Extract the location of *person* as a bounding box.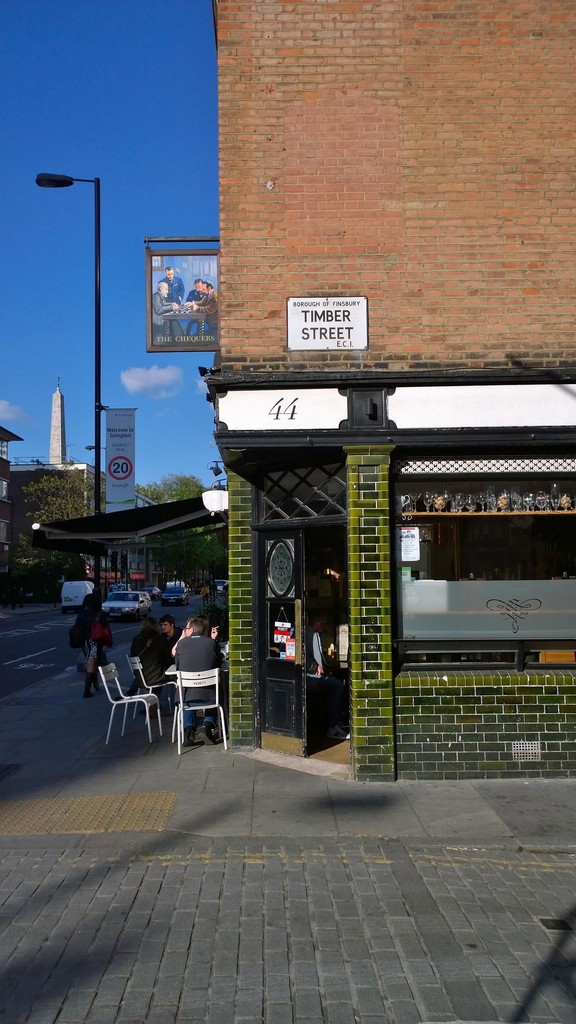
region(164, 266, 180, 308).
